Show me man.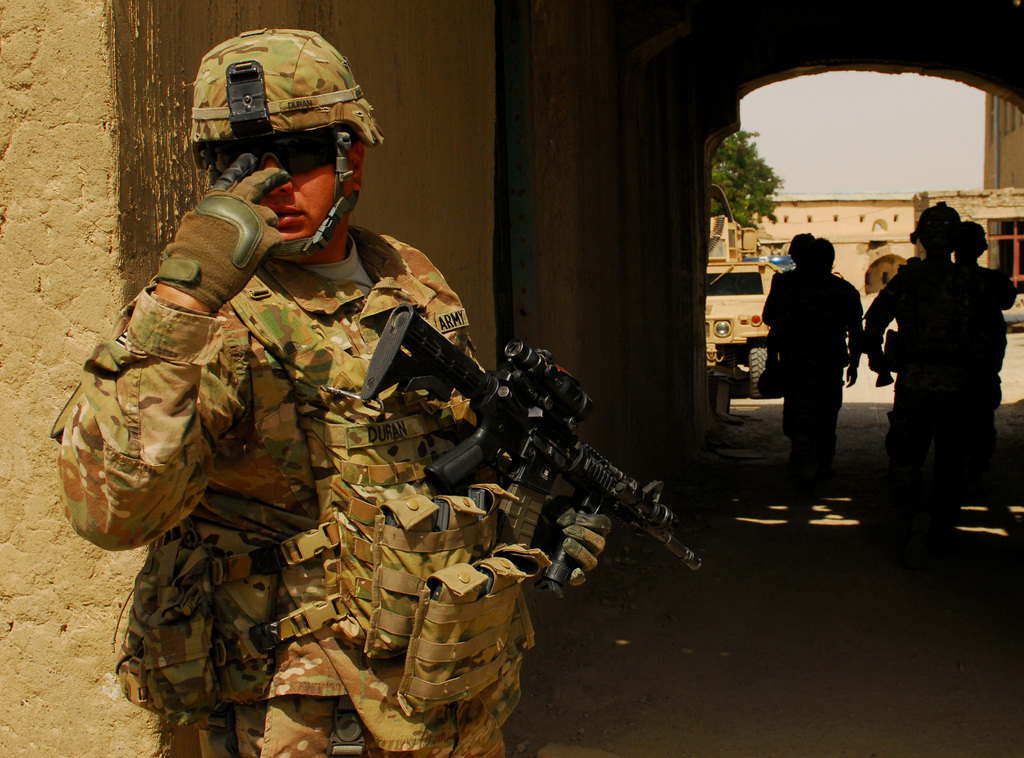
man is here: 943/223/1014/445.
